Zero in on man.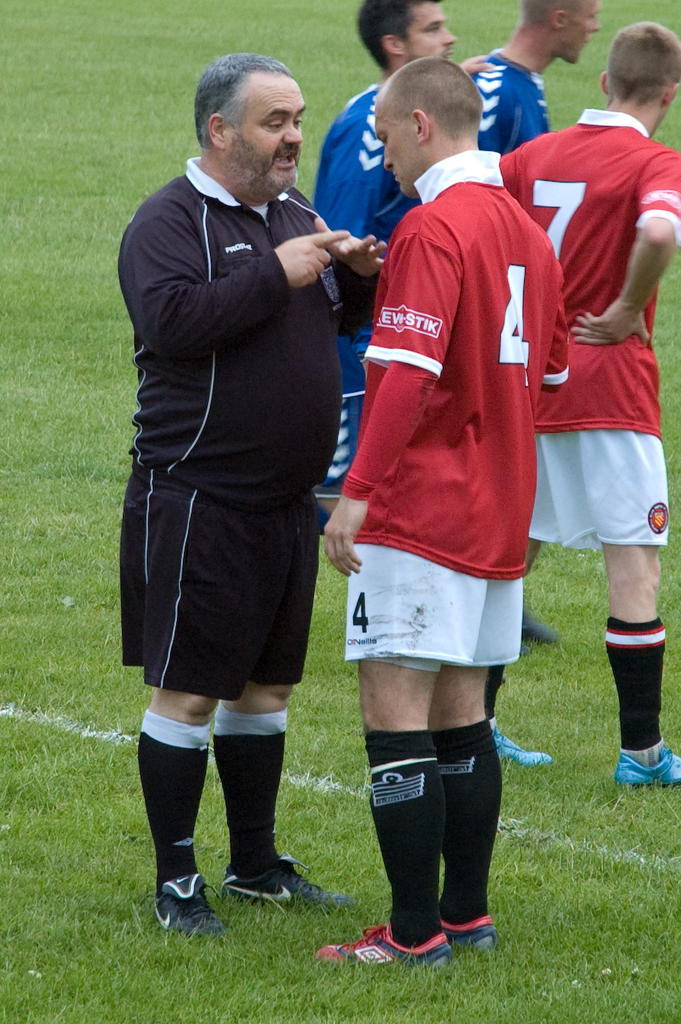
Zeroed in: x1=112, y1=54, x2=395, y2=948.
